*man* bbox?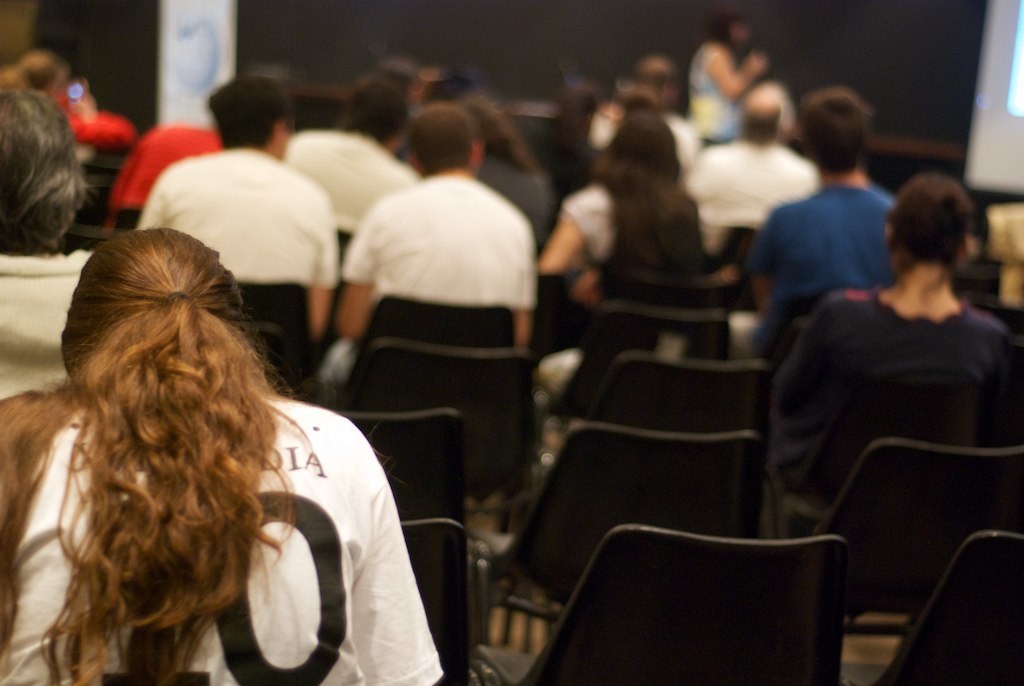
box=[757, 115, 916, 368]
